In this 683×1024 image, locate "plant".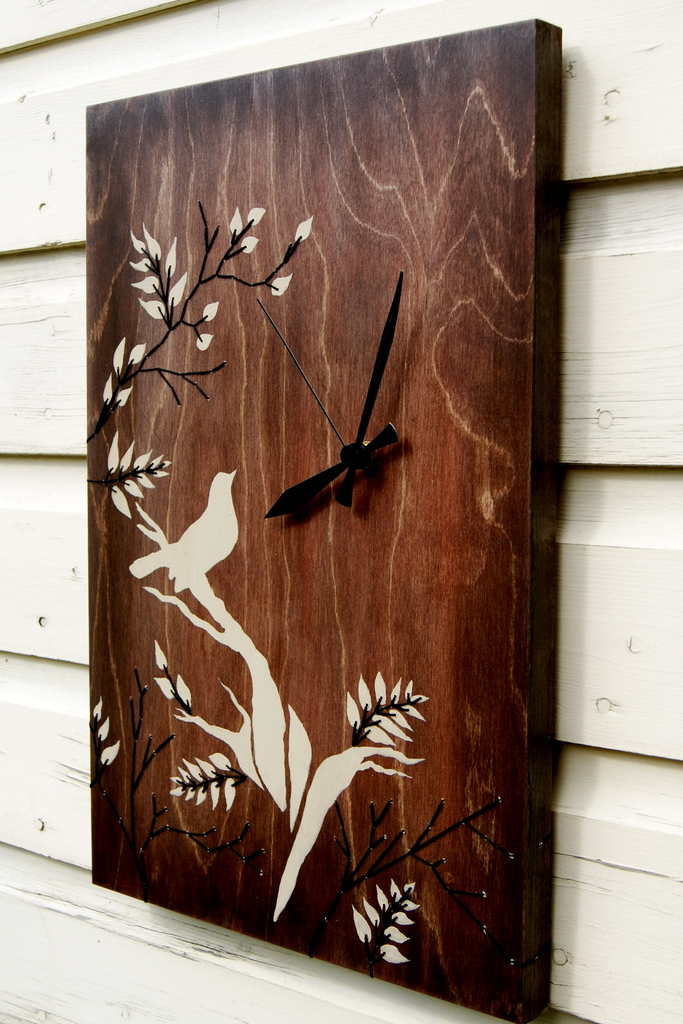
Bounding box: box=[344, 870, 422, 973].
